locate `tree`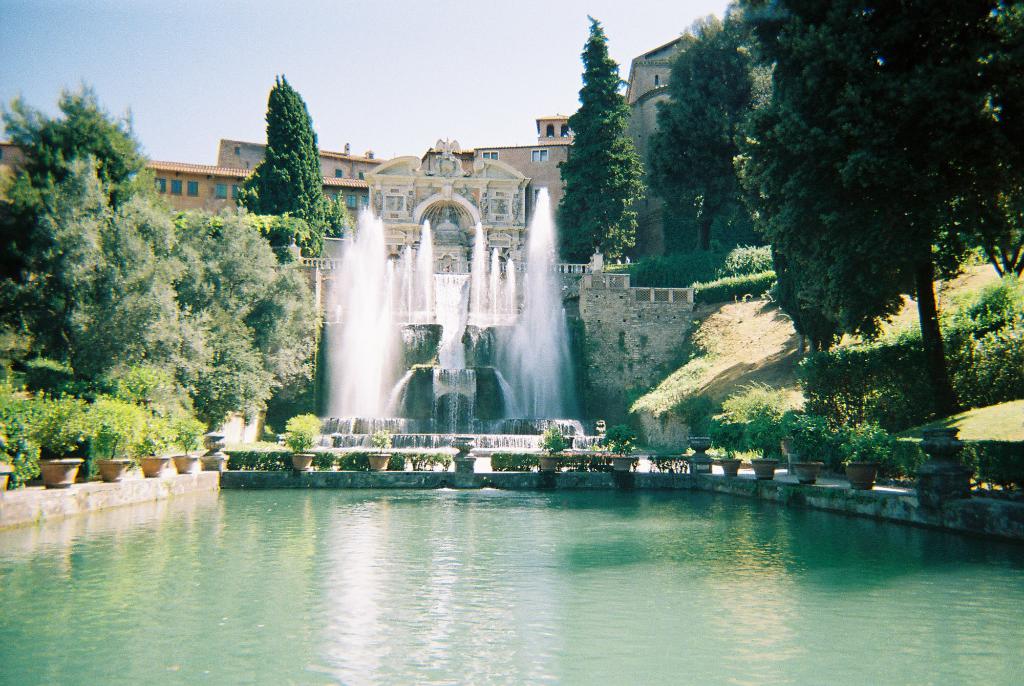
box(259, 83, 345, 234)
